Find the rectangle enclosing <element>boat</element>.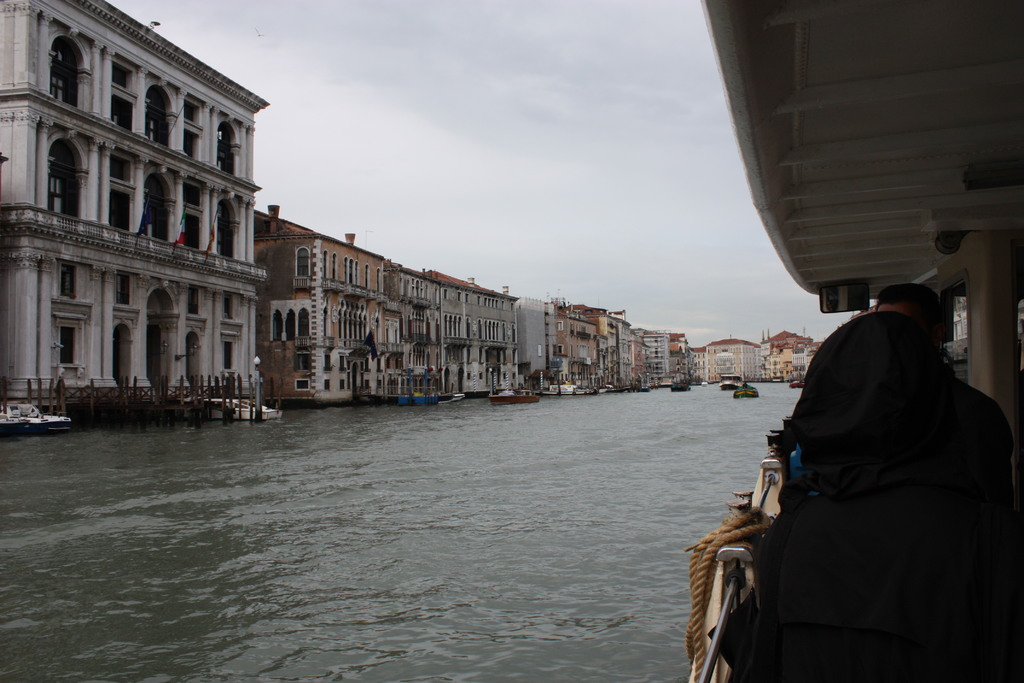
[0, 400, 71, 430].
